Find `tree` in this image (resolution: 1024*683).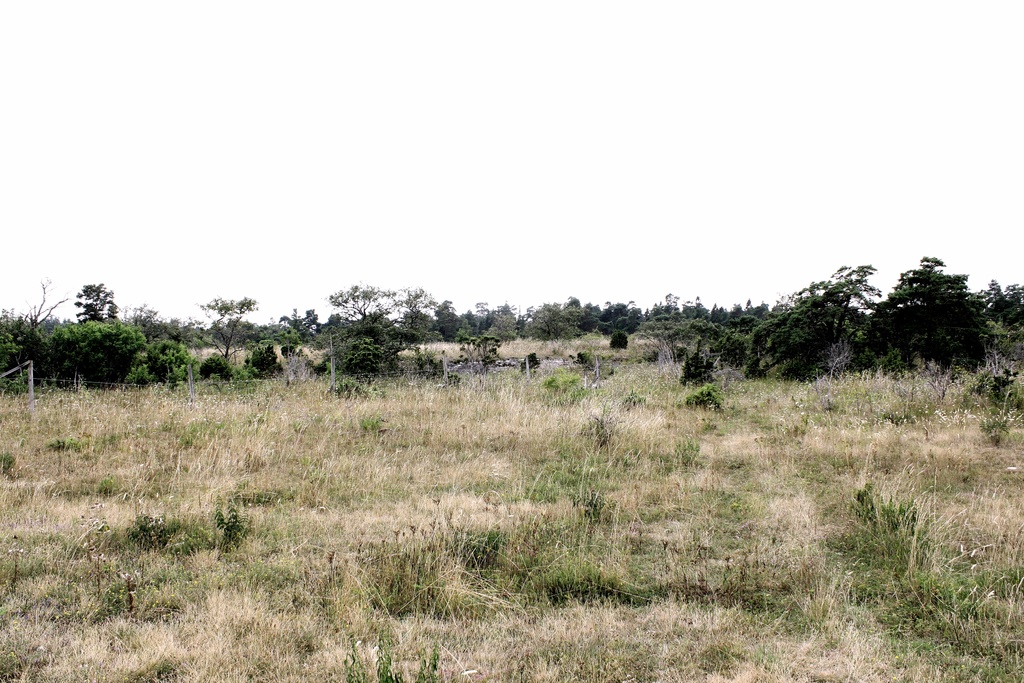
bbox=(74, 281, 117, 320).
